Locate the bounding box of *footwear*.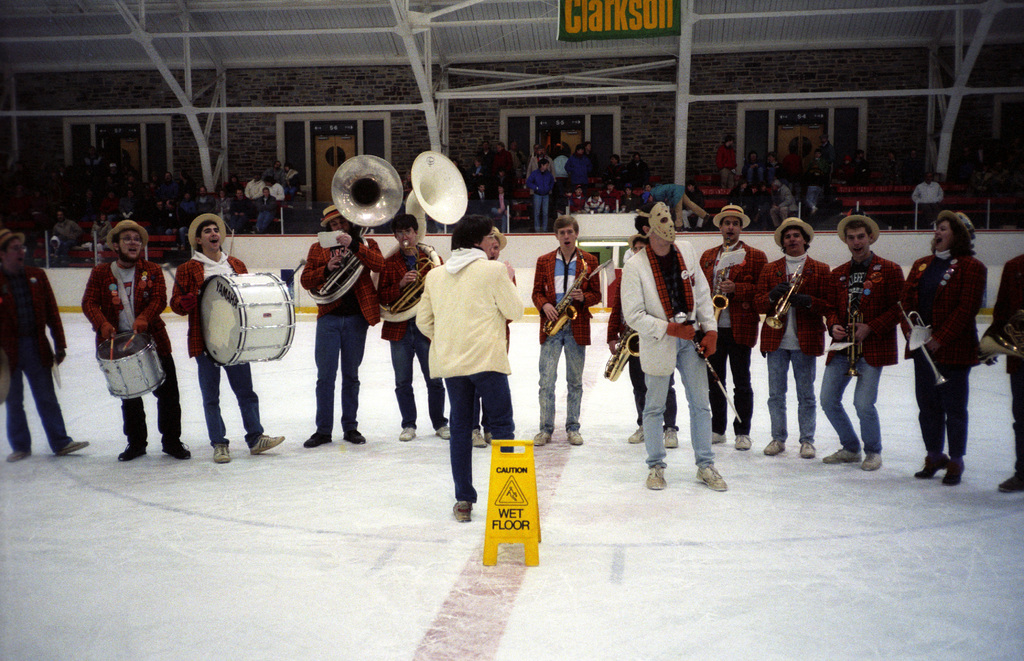
Bounding box: <bbox>762, 439, 781, 455</bbox>.
